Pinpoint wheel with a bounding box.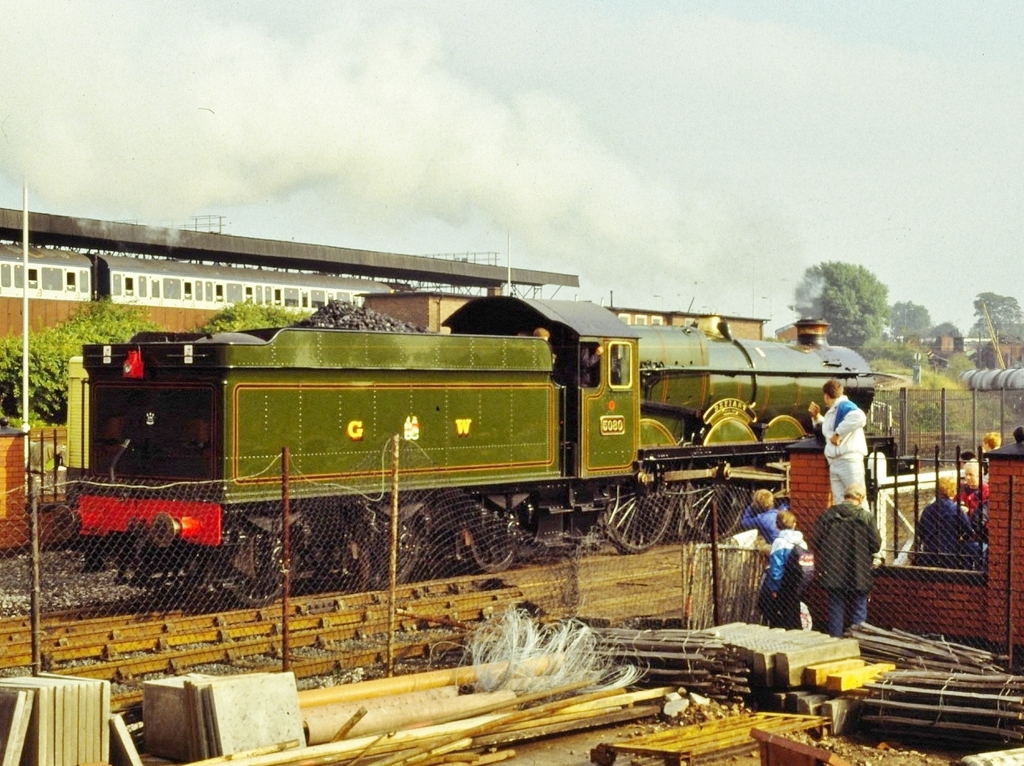
bbox(677, 480, 746, 559).
